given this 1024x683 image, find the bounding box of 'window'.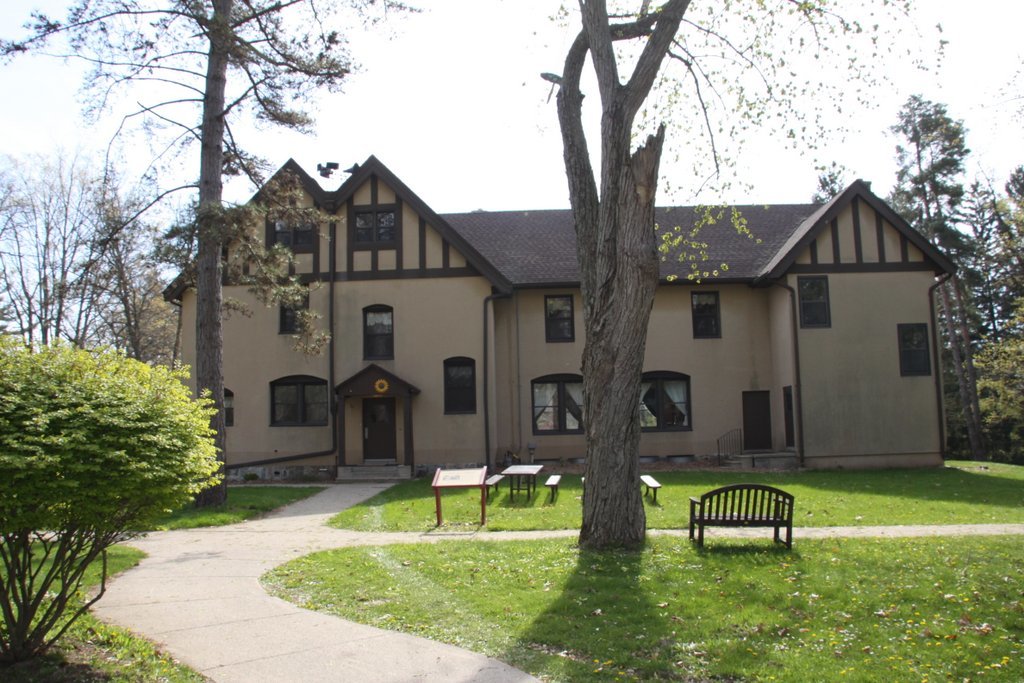
BBox(531, 380, 586, 436).
